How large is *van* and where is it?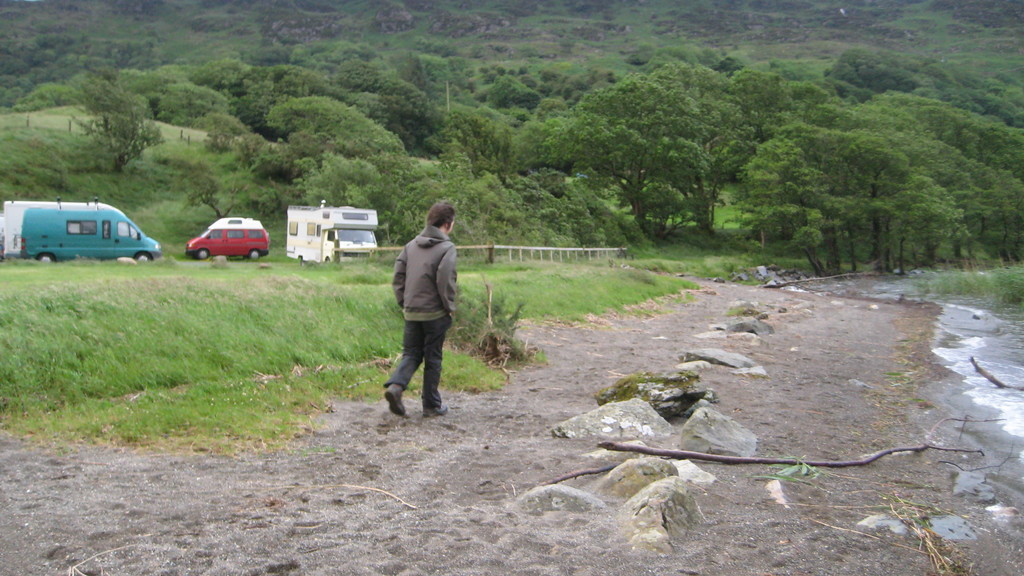
Bounding box: [1,196,142,258].
